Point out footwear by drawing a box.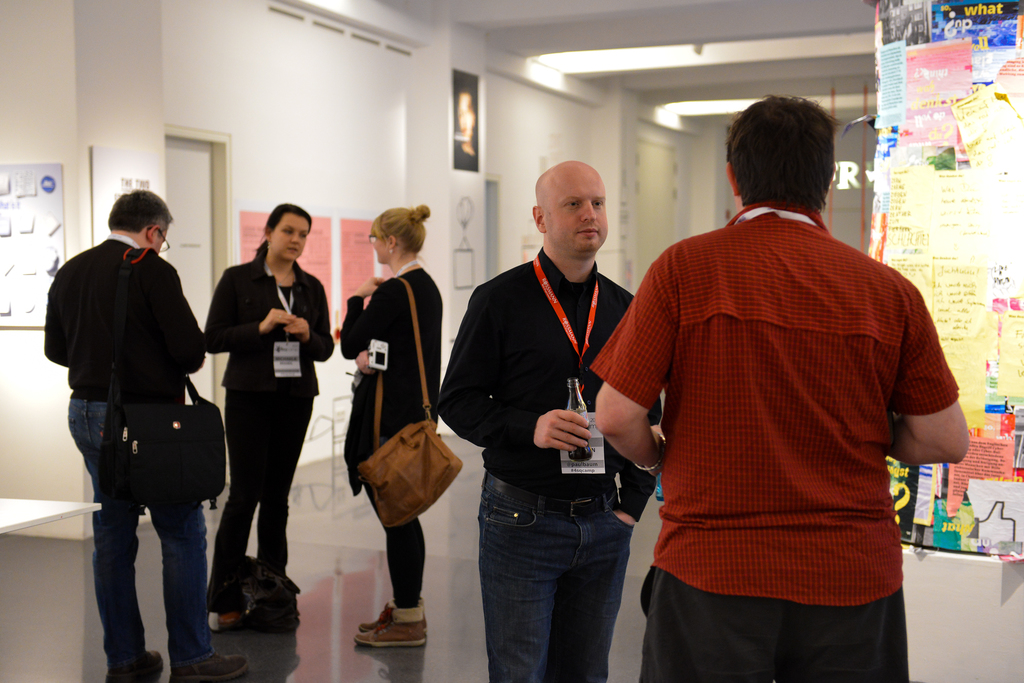
BBox(349, 603, 435, 652).
